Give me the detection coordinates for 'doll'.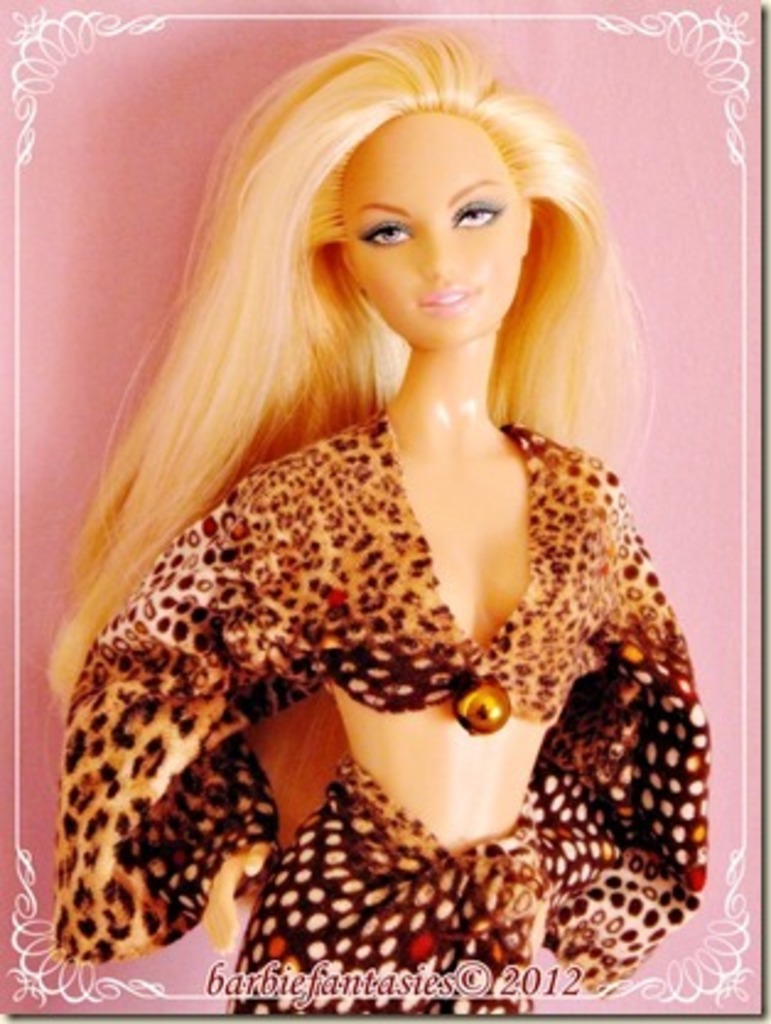
crop(39, 44, 729, 1019).
